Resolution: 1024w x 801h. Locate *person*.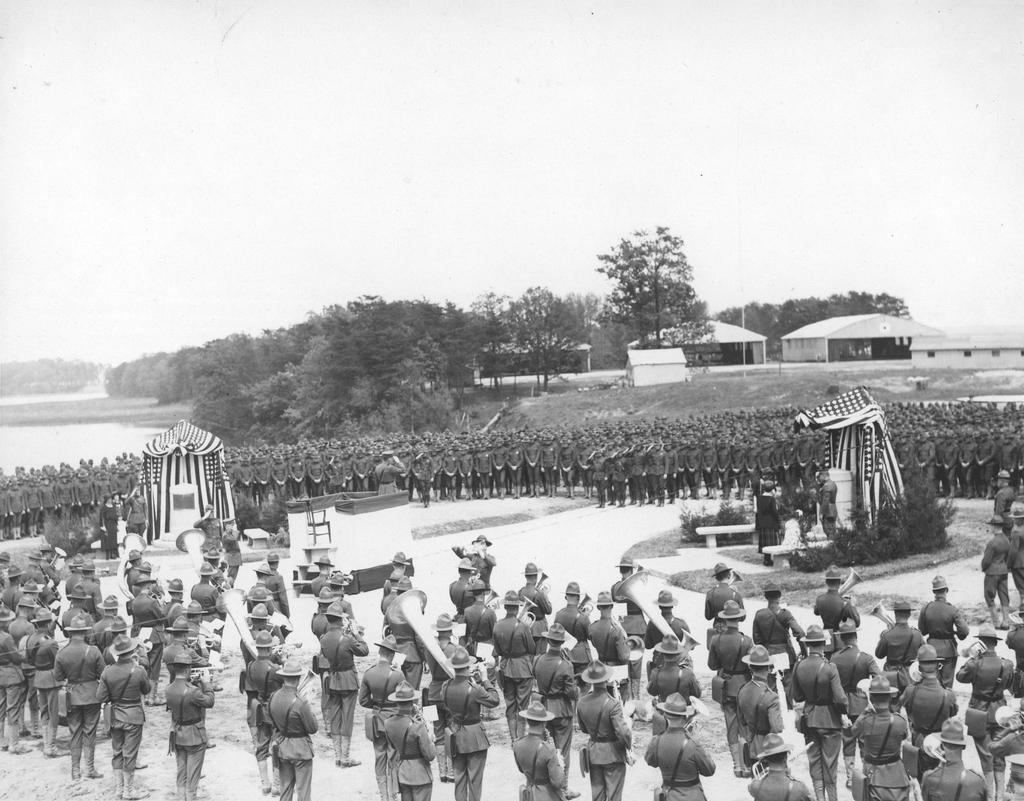
(204,547,223,602).
